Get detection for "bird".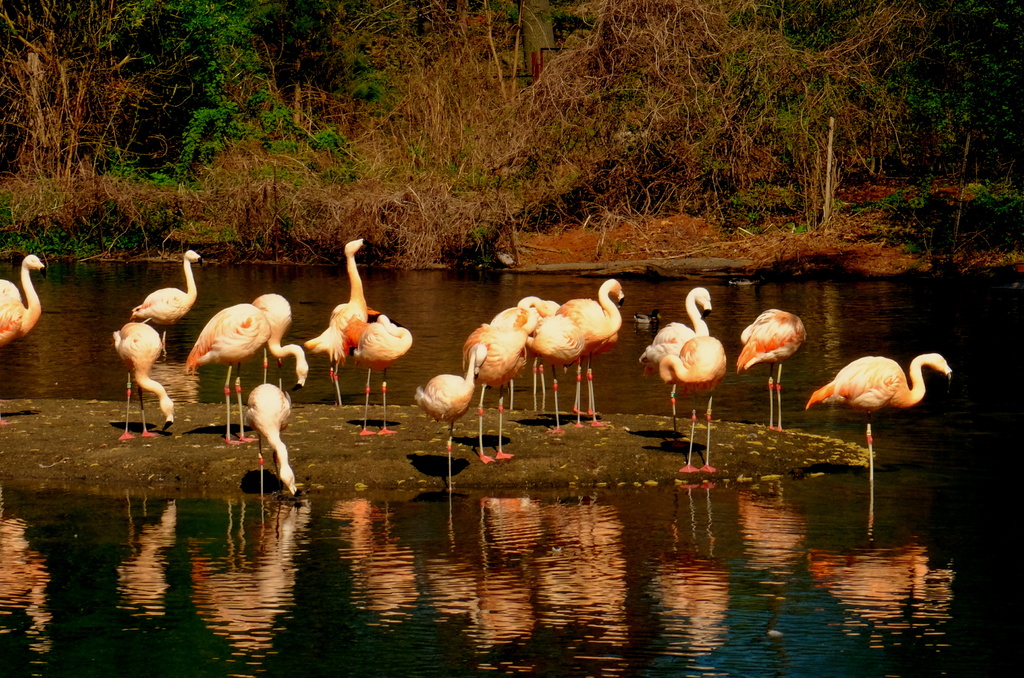
Detection: Rect(241, 378, 301, 507).
